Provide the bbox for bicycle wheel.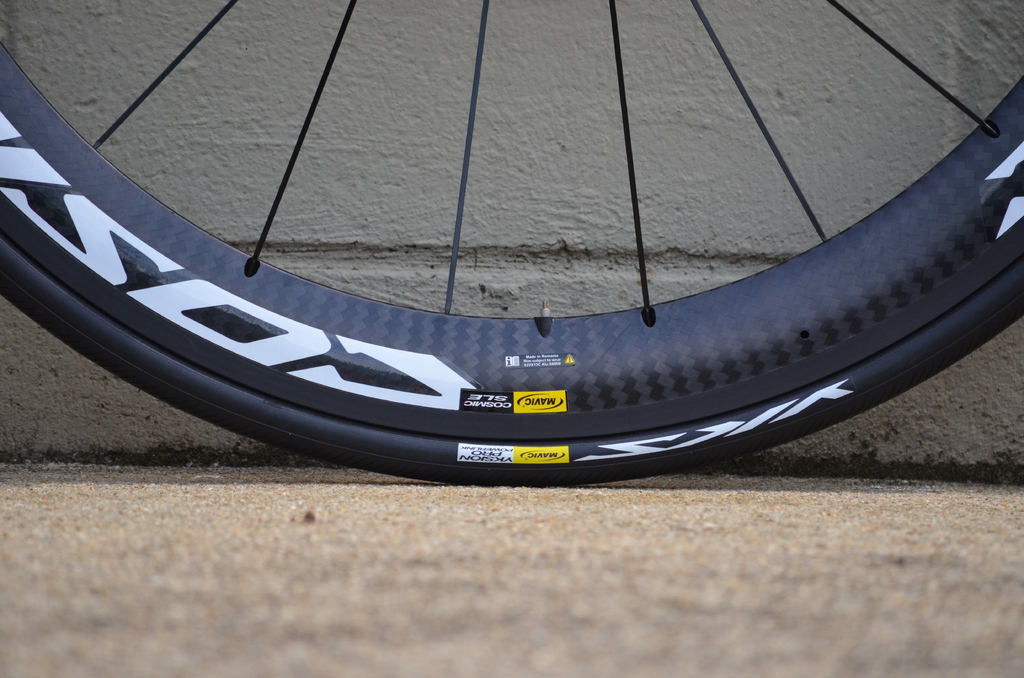
0/0/1023/490.
